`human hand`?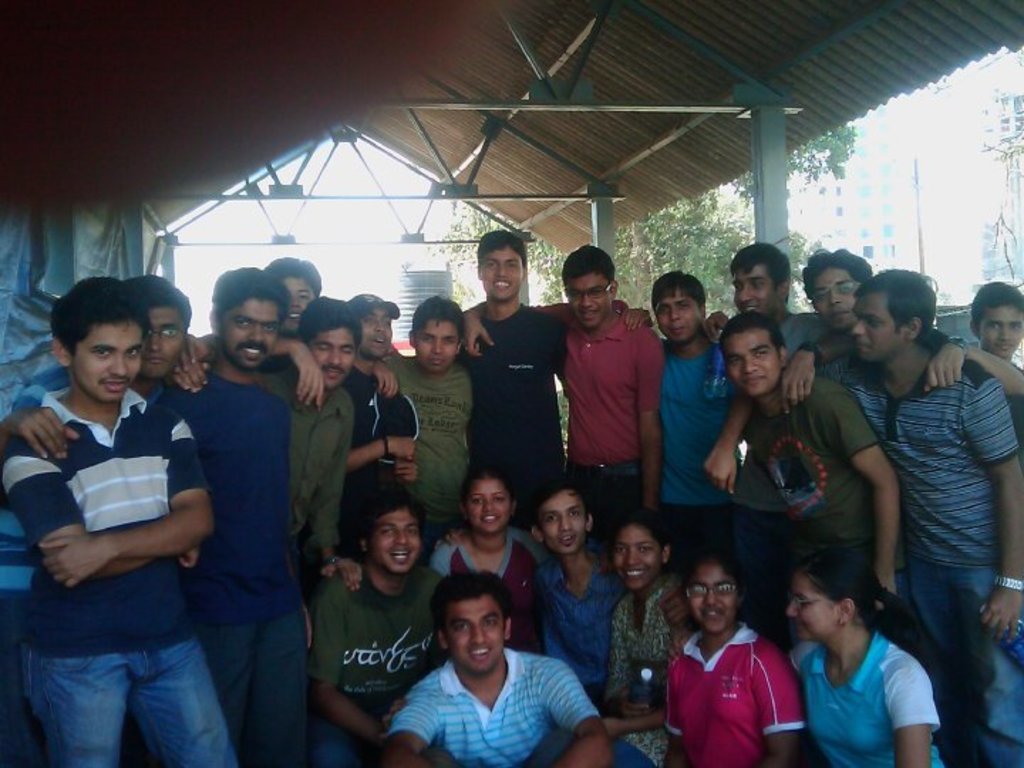
region(171, 361, 208, 398)
